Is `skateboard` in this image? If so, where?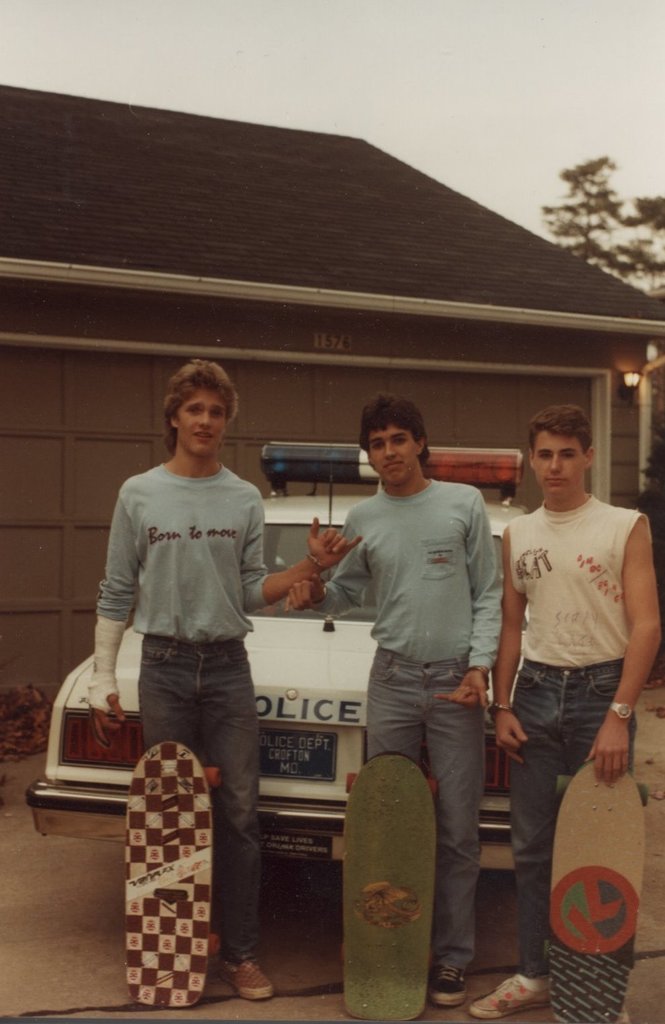
Yes, at select_region(558, 755, 647, 1023).
